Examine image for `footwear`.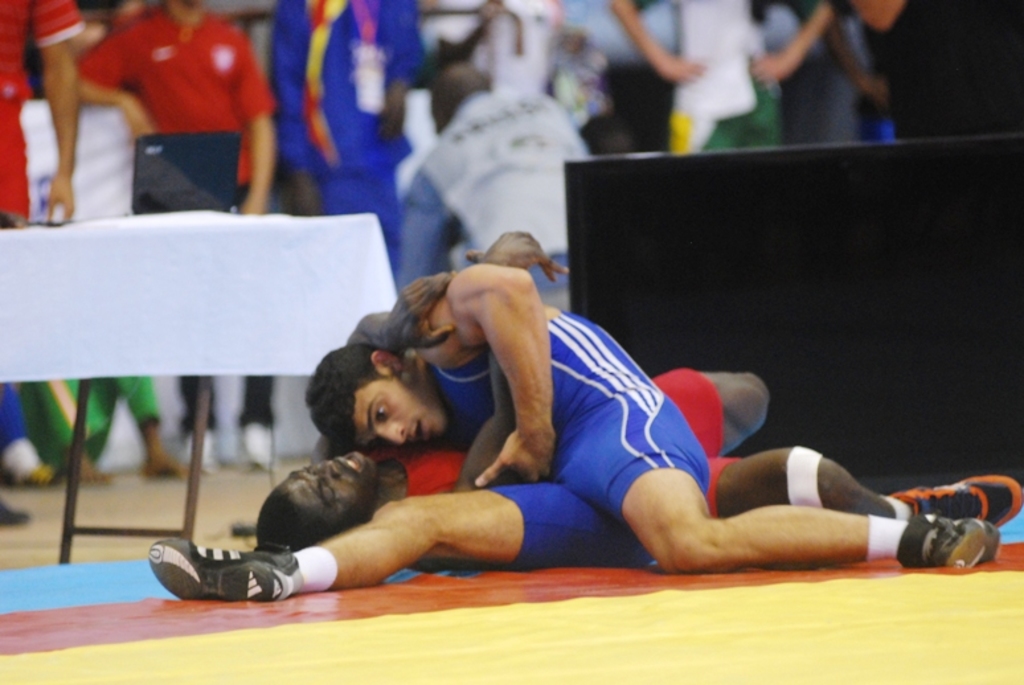
Examination result: (left=894, top=475, right=1023, bottom=534).
